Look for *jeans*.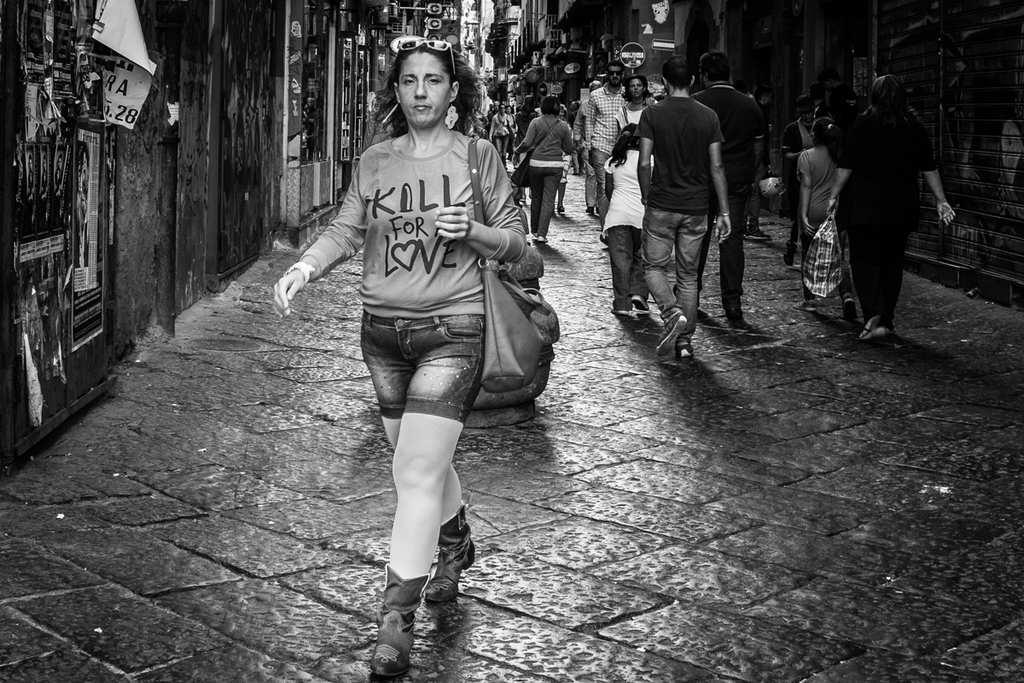
Found: [left=611, top=229, right=637, bottom=311].
